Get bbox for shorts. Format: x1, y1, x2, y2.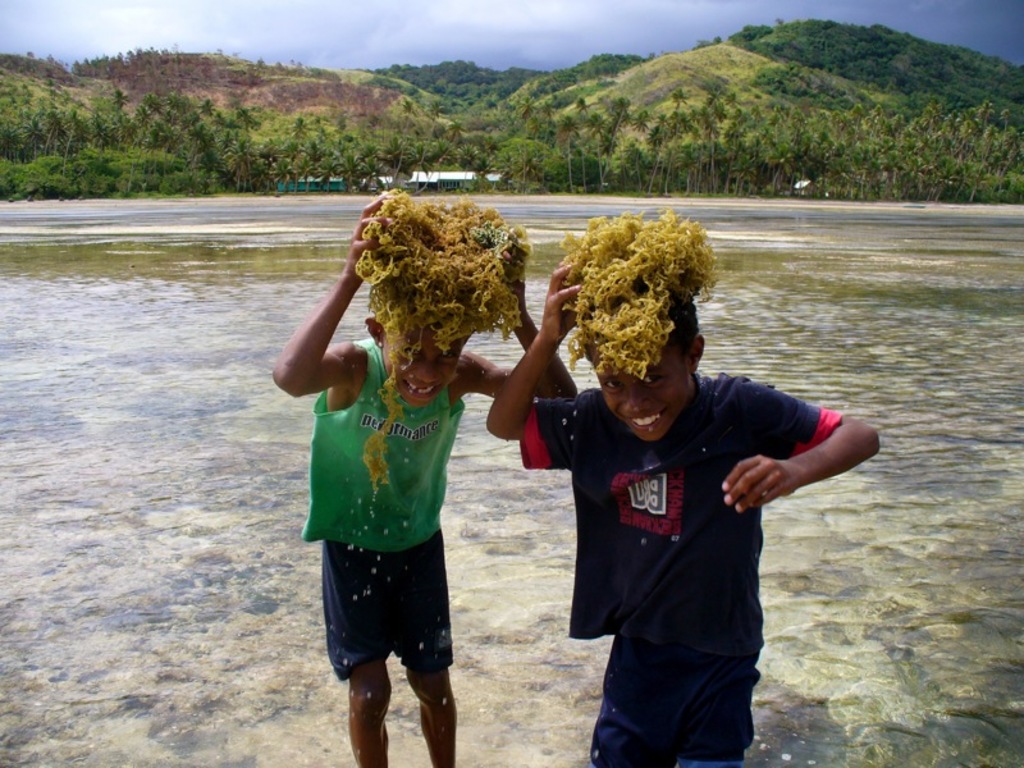
324, 526, 454, 678.
